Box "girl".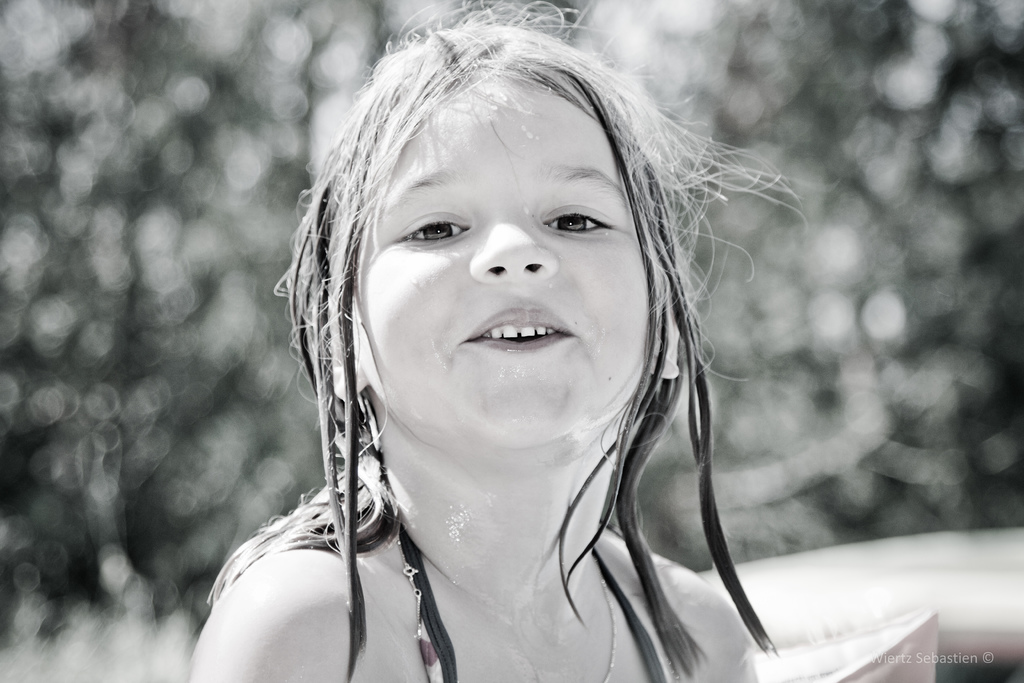
box=[178, 0, 815, 682].
